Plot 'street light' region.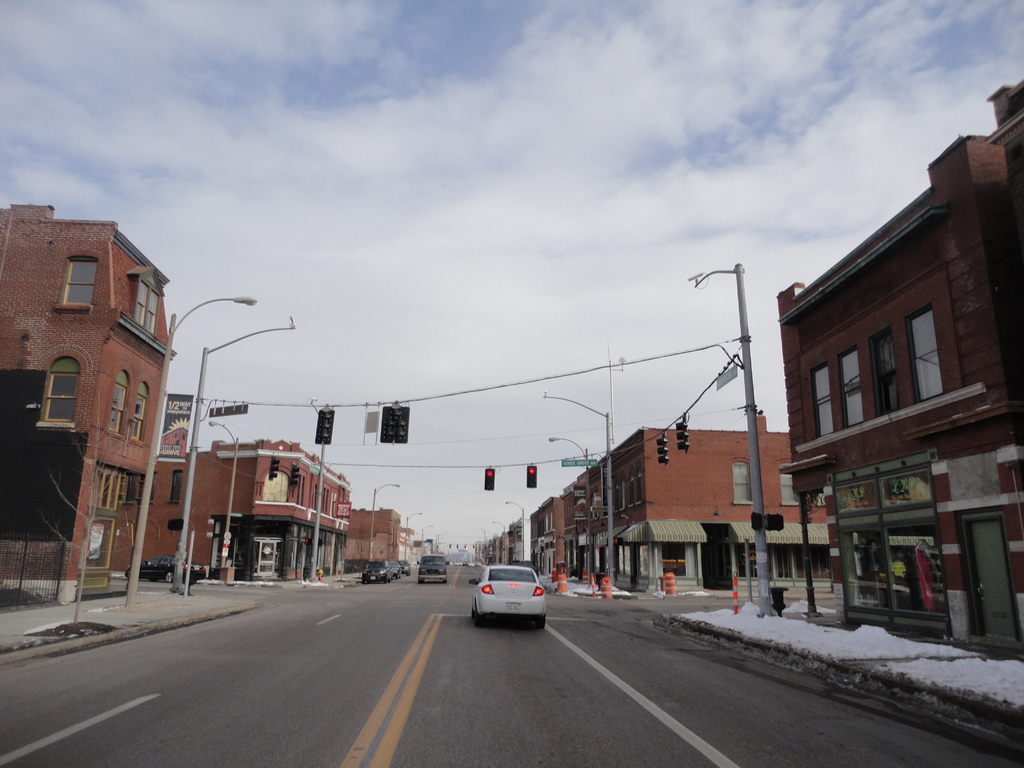
Plotted at 404, 509, 420, 556.
